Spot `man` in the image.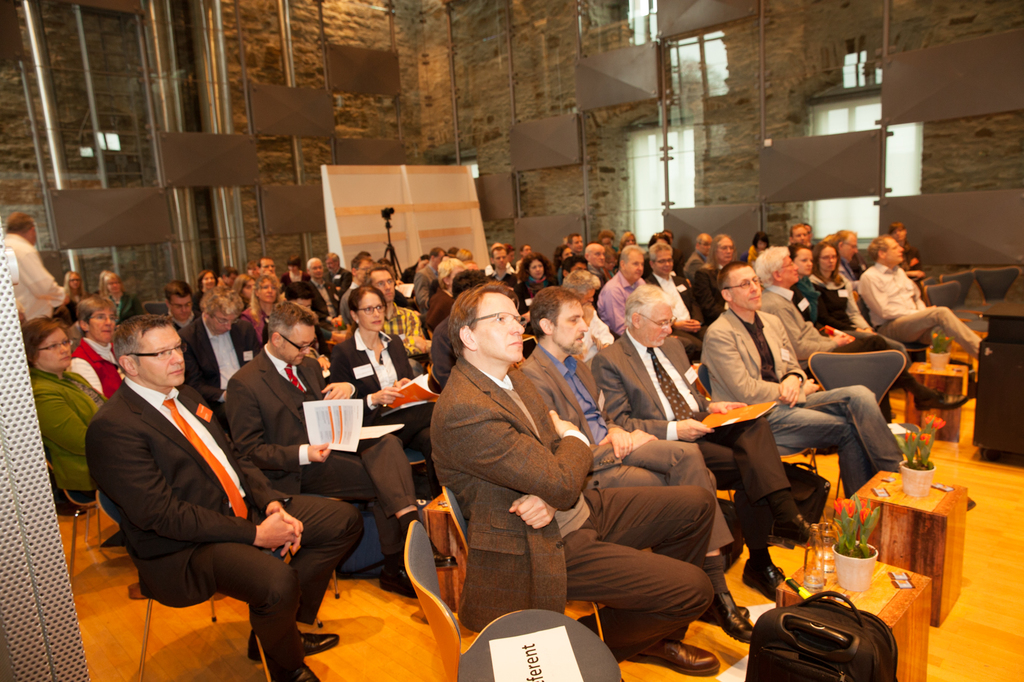
`man` found at (left=680, top=231, right=721, bottom=291).
